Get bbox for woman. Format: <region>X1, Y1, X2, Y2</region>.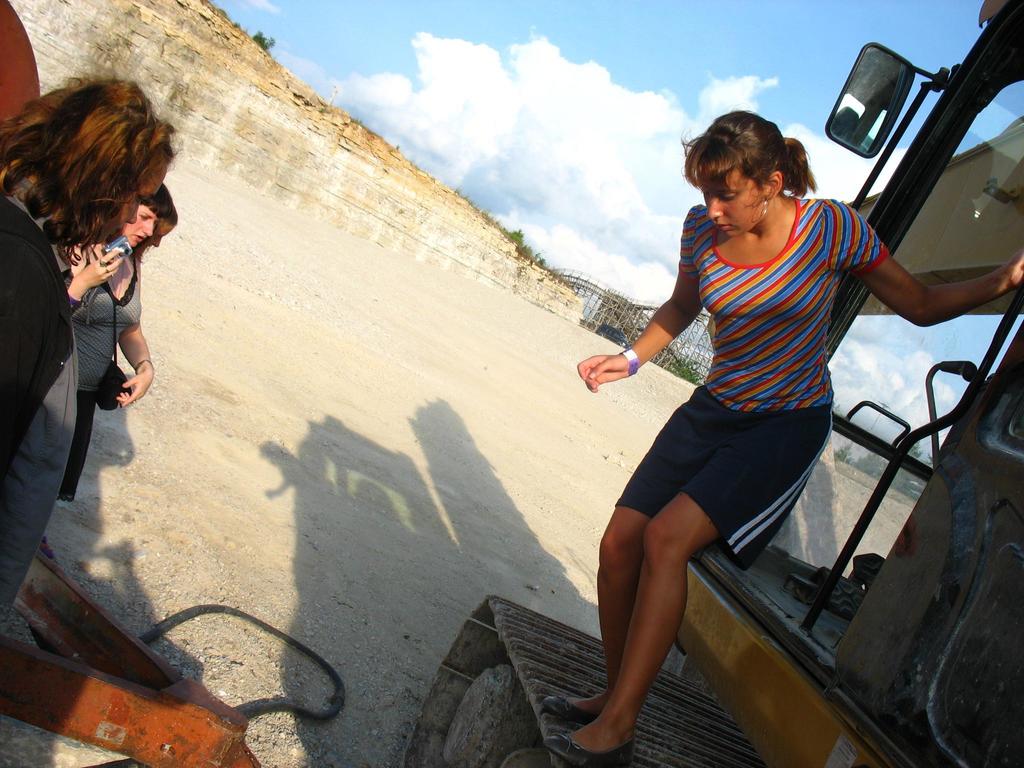
<region>56, 184, 183, 509</region>.
